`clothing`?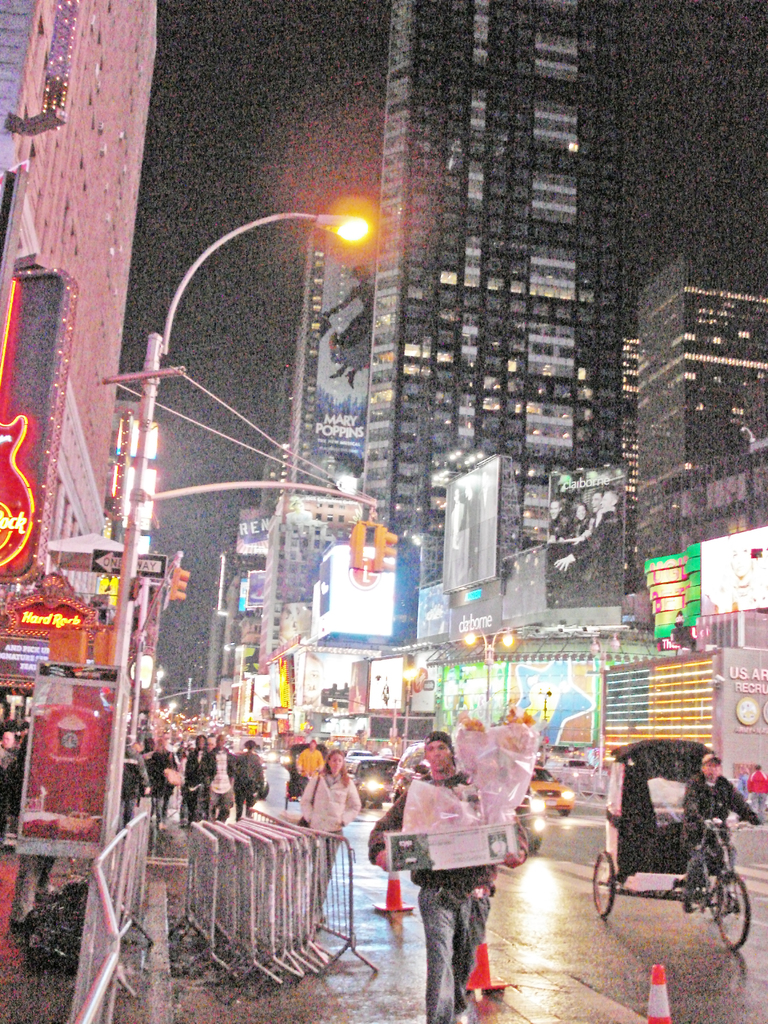
[x1=209, y1=752, x2=237, y2=826]
